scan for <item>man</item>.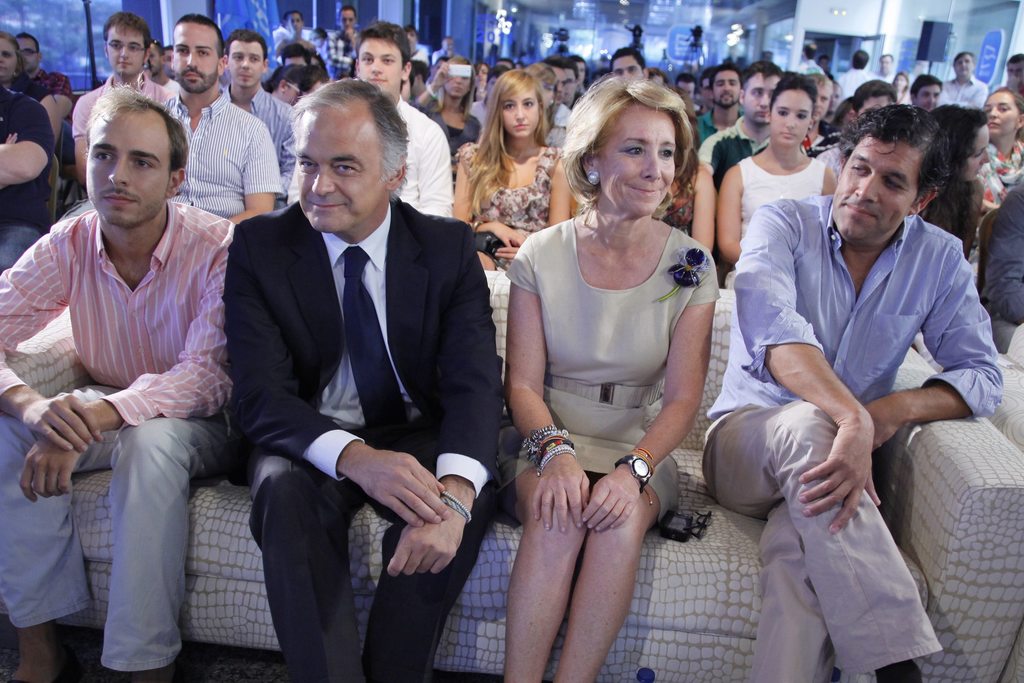
Scan result: BBox(159, 12, 285, 227).
